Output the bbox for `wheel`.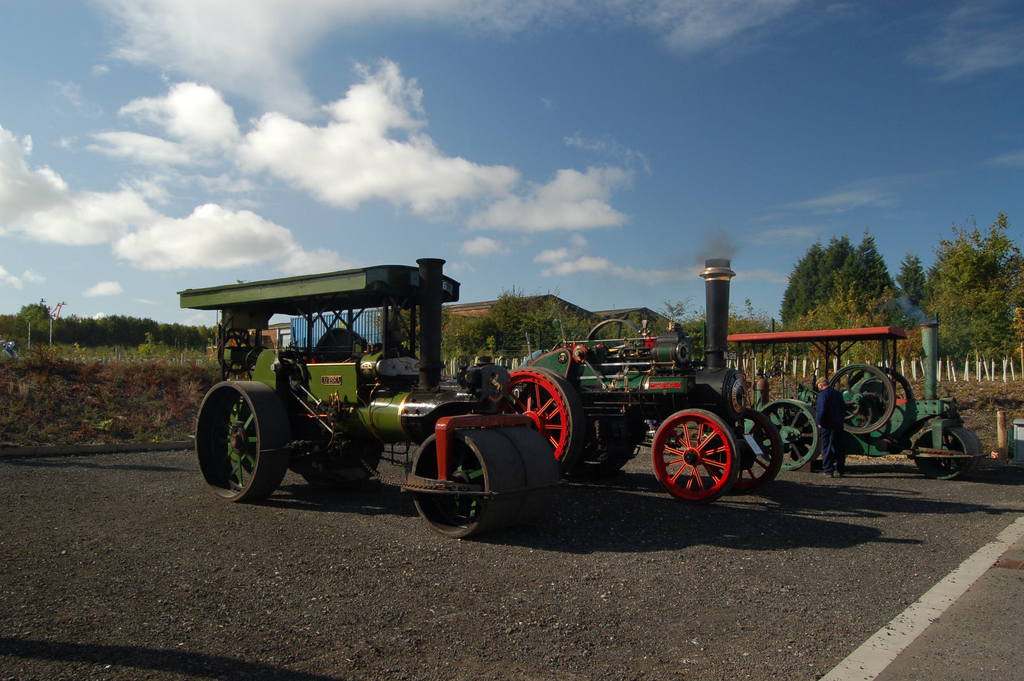
select_region(413, 426, 520, 531).
